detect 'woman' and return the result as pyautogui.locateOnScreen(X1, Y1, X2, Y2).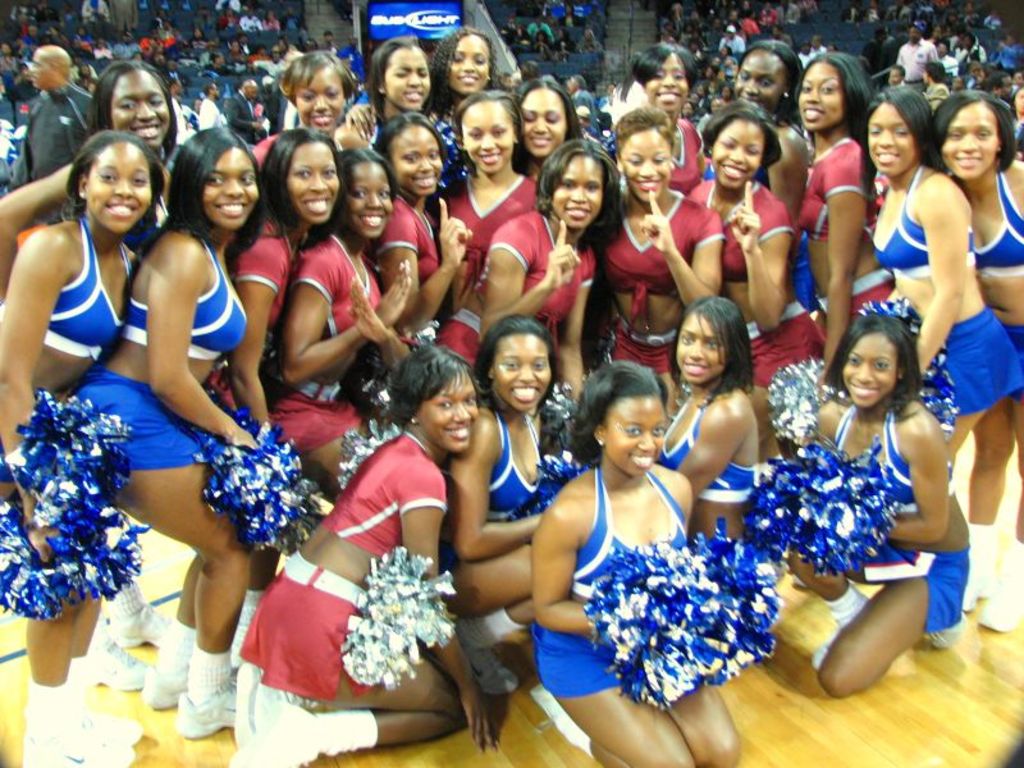
pyautogui.locateOnScreen(684, 93, 831, 456).
